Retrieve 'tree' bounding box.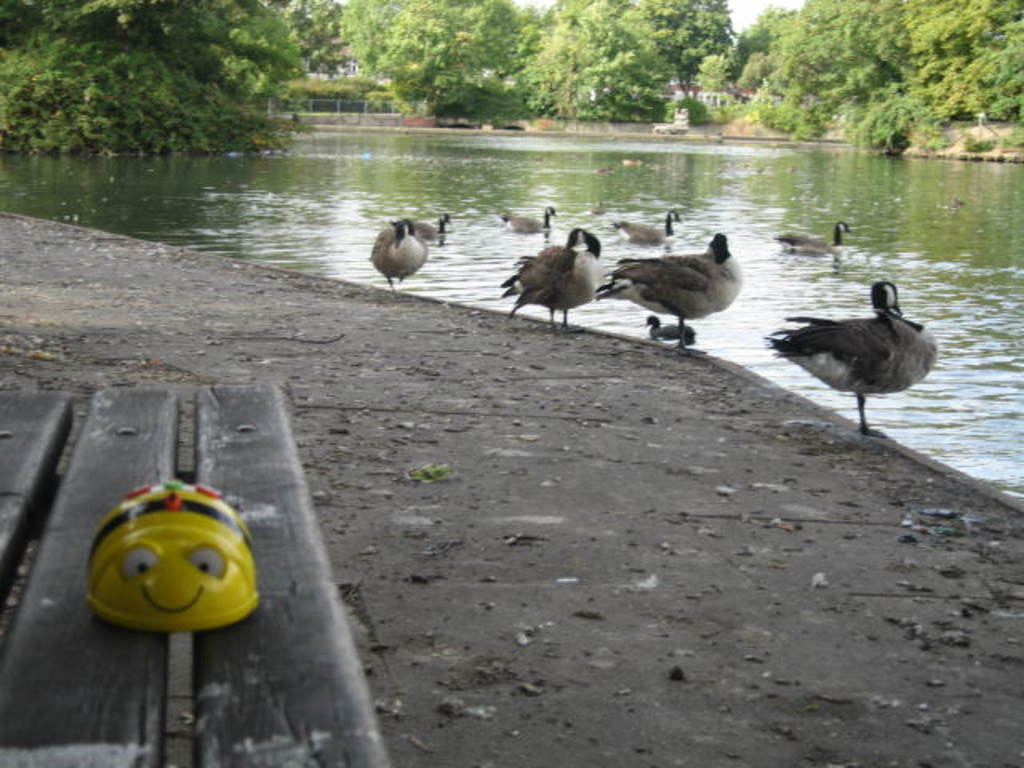
Bounding box: (0, 0, 312, 109).
